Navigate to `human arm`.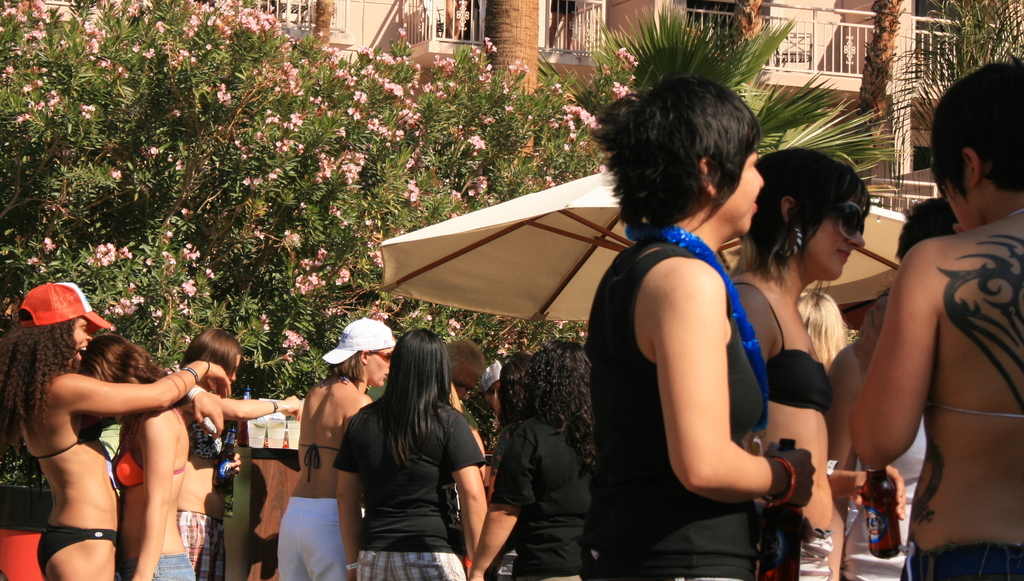
Navigation target: {"left": 47, "top": 352, "right": 236, "bottom": 421}.
